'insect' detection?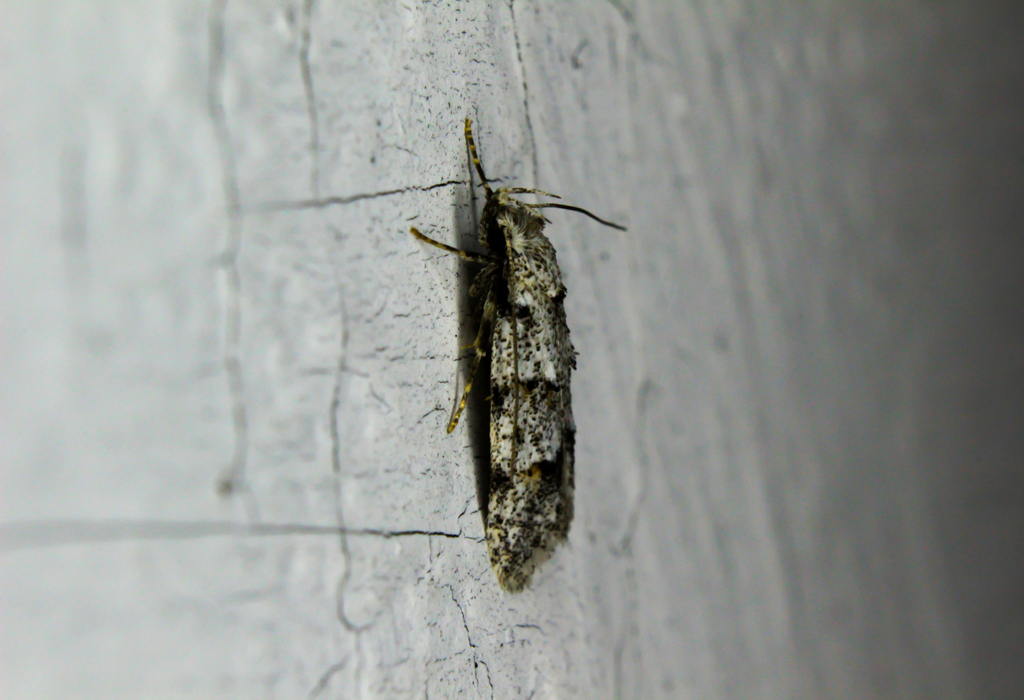
box(406, 120, 628, 591)
